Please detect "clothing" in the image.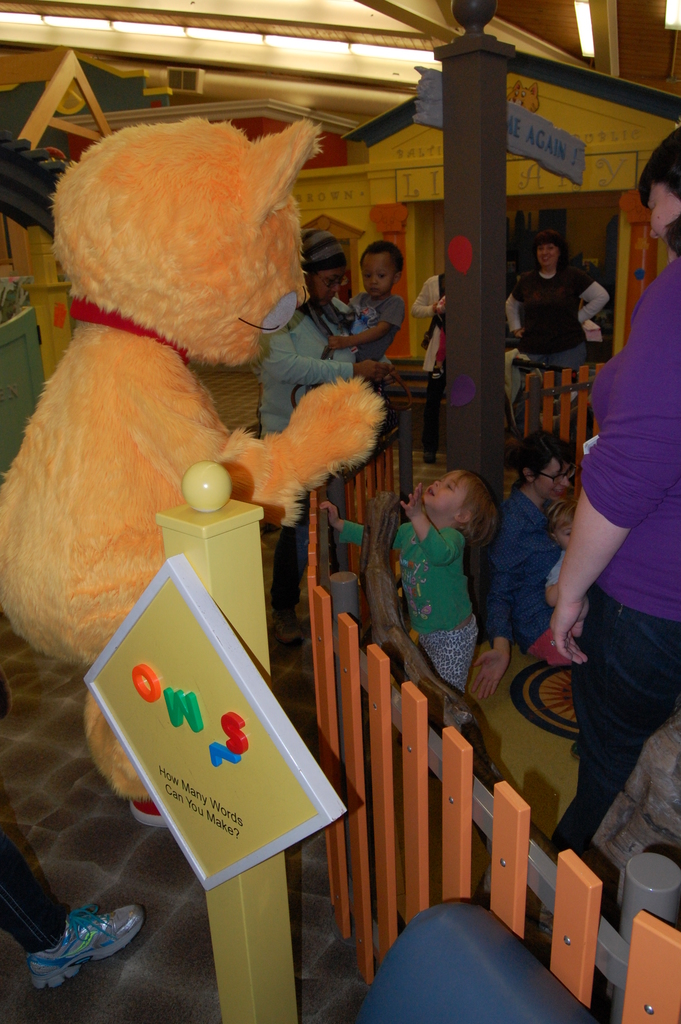
select_region(332, 282, 427, 385).
